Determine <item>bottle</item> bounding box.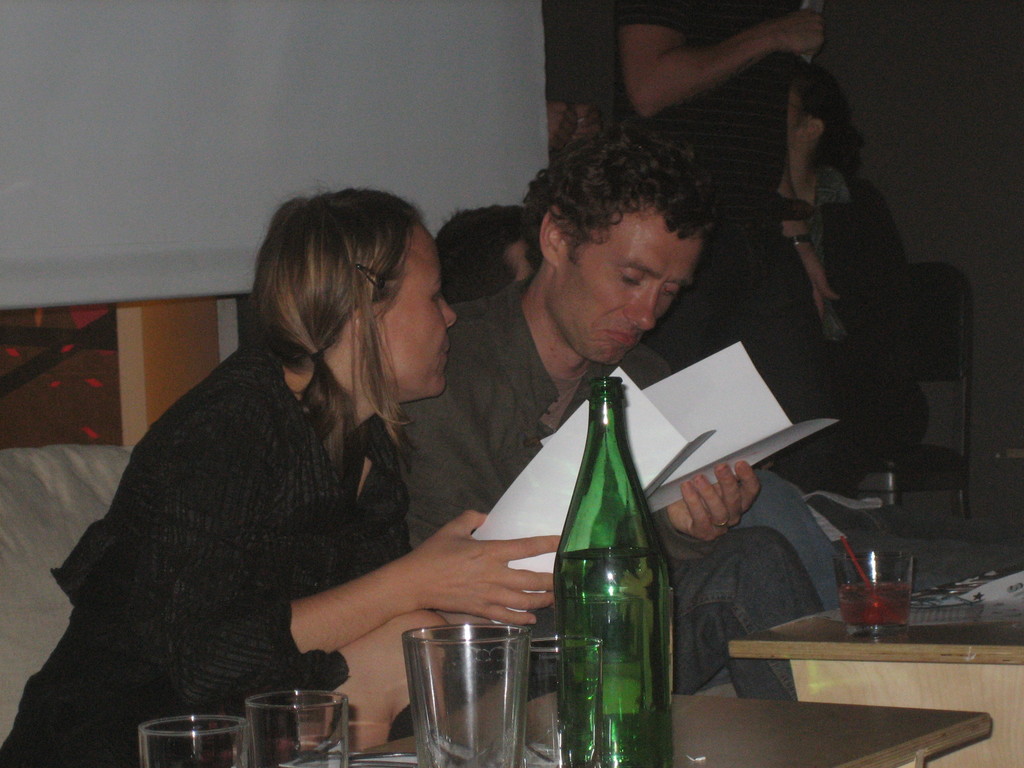
Determined: [left=548, top=374, right=673, bottom=767].
